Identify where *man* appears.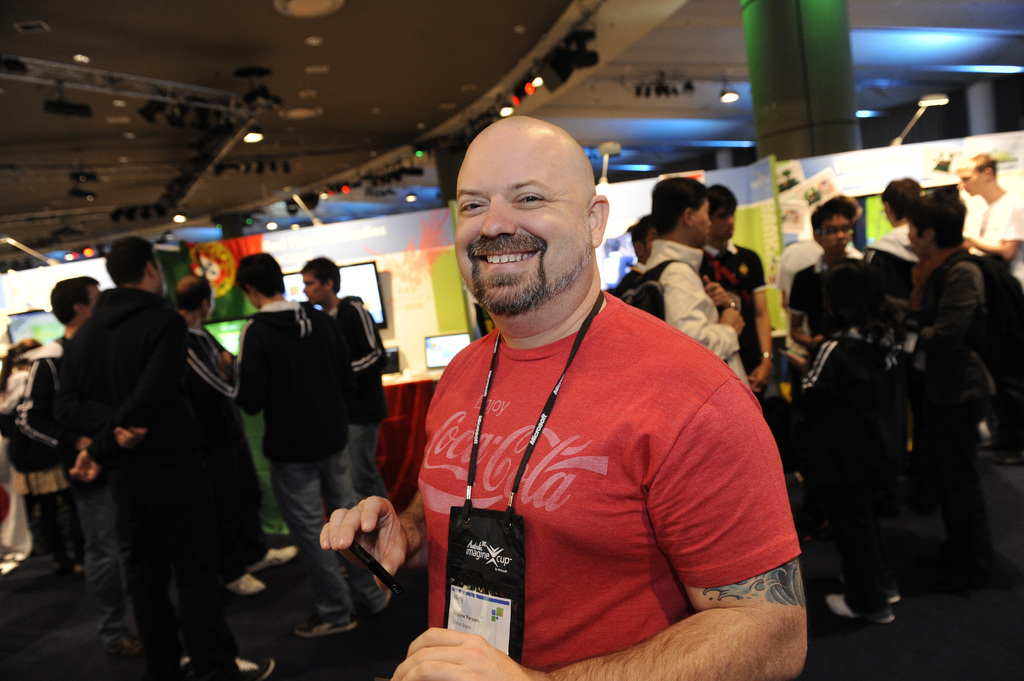
Appears at Rect(66, 236, 271, 680).
